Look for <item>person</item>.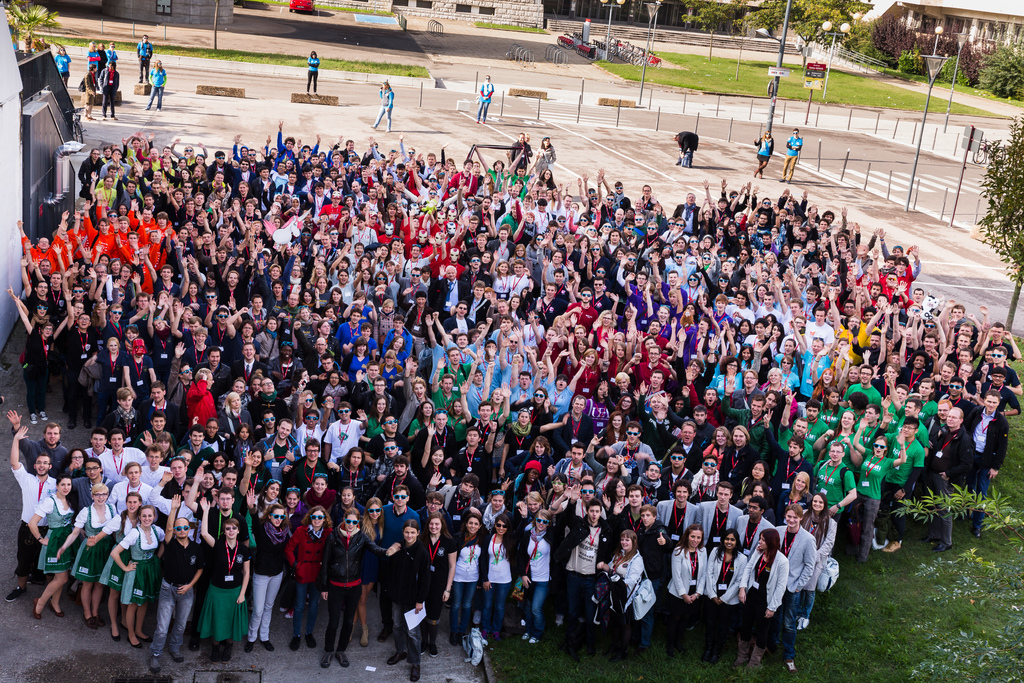
Found: <bbox>783, 131, 803, 182</bbox>.
